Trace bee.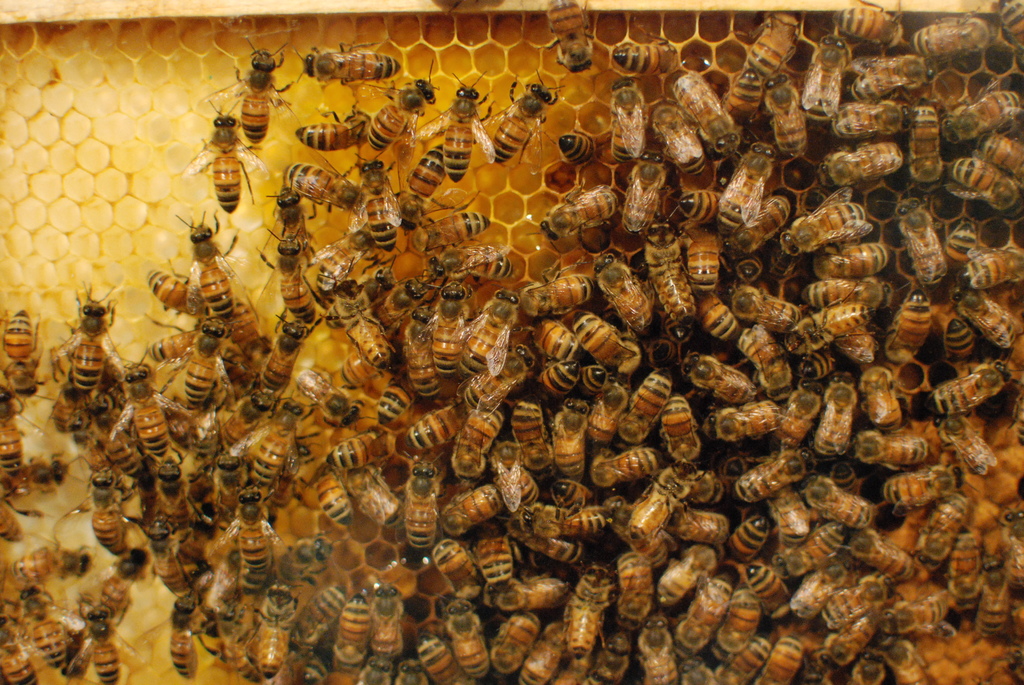
Traced to select_region(641, 615, 673, 684).
